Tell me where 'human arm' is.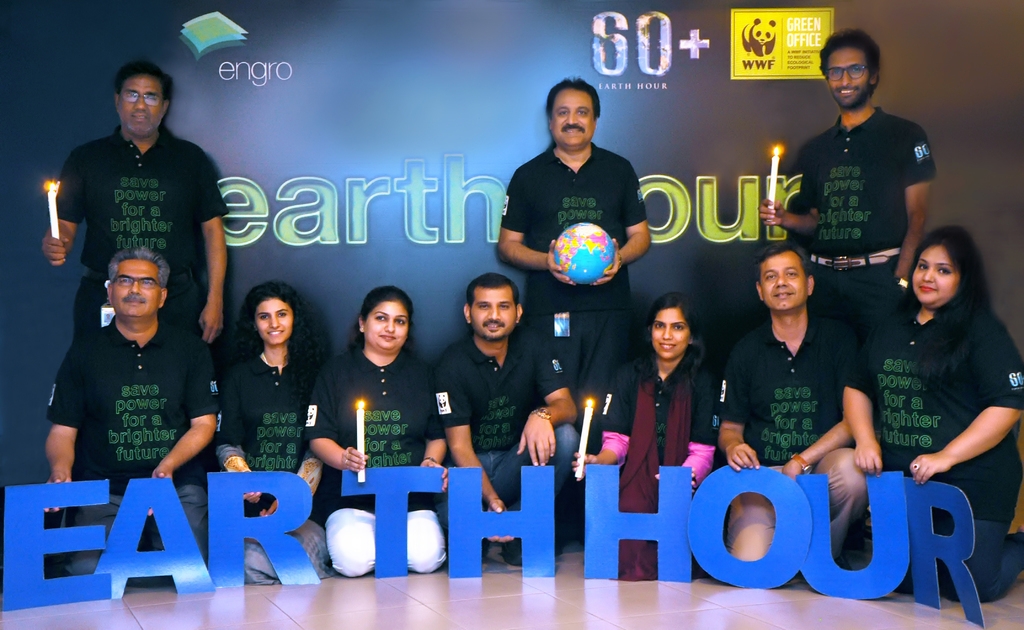
'human arm' is at bbox=[751, 141, 819, 233].
